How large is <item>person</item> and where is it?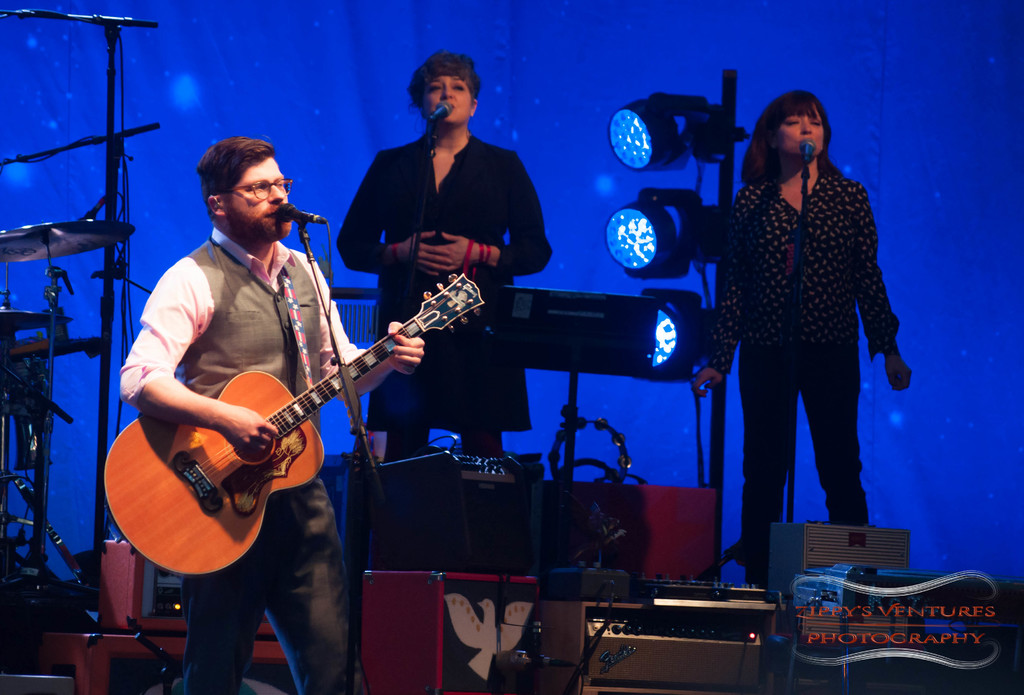
Bounding box: locate(692, 92, 911, 588).
